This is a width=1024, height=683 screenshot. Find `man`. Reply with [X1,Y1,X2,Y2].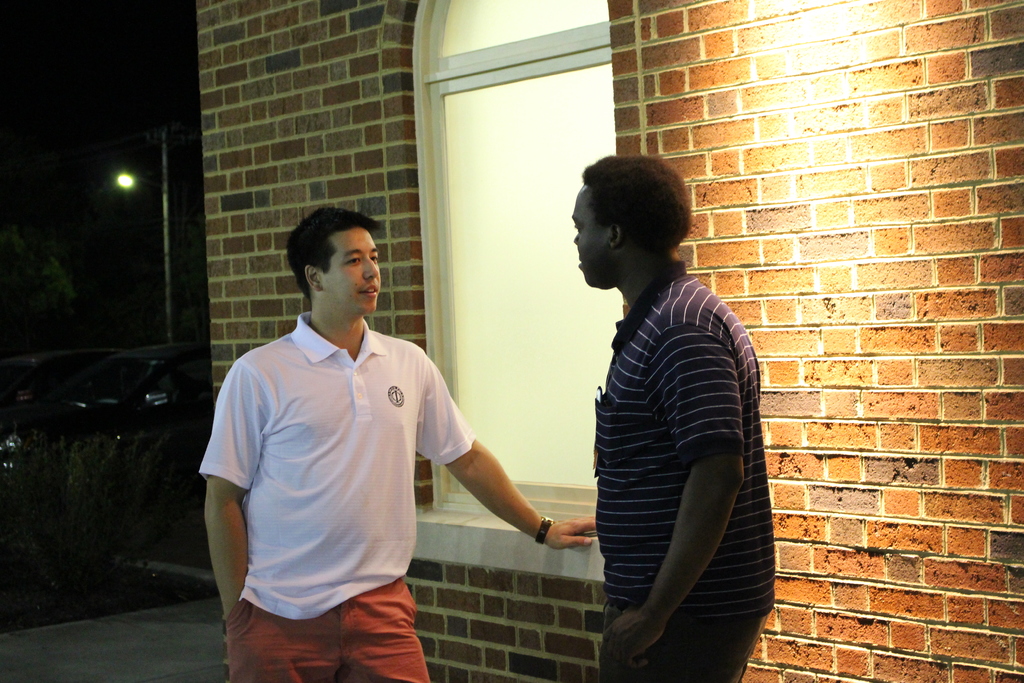
[197,206,595,682].
